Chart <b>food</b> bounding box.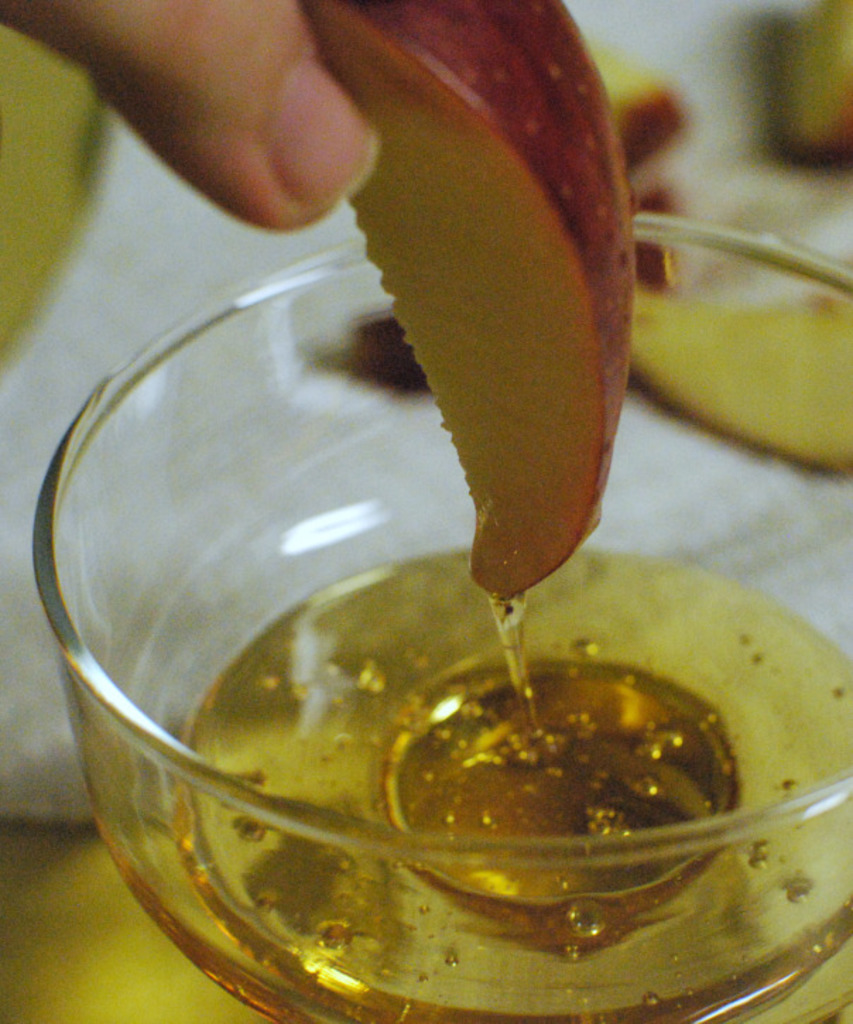
Charted: box(297, 0, 623, 597).
